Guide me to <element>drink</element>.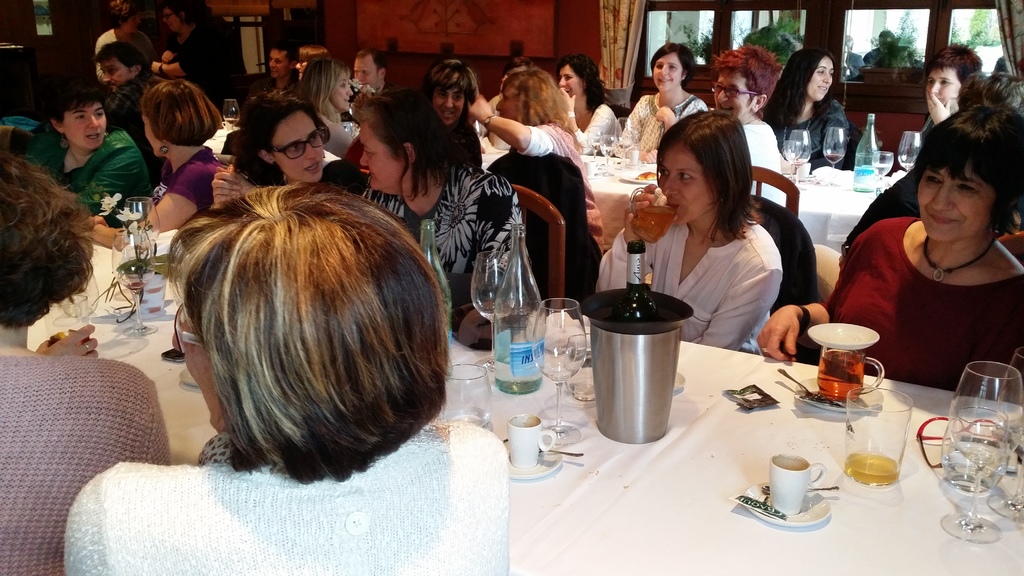
Guidance: Rect(225, 116, 240, 127).
